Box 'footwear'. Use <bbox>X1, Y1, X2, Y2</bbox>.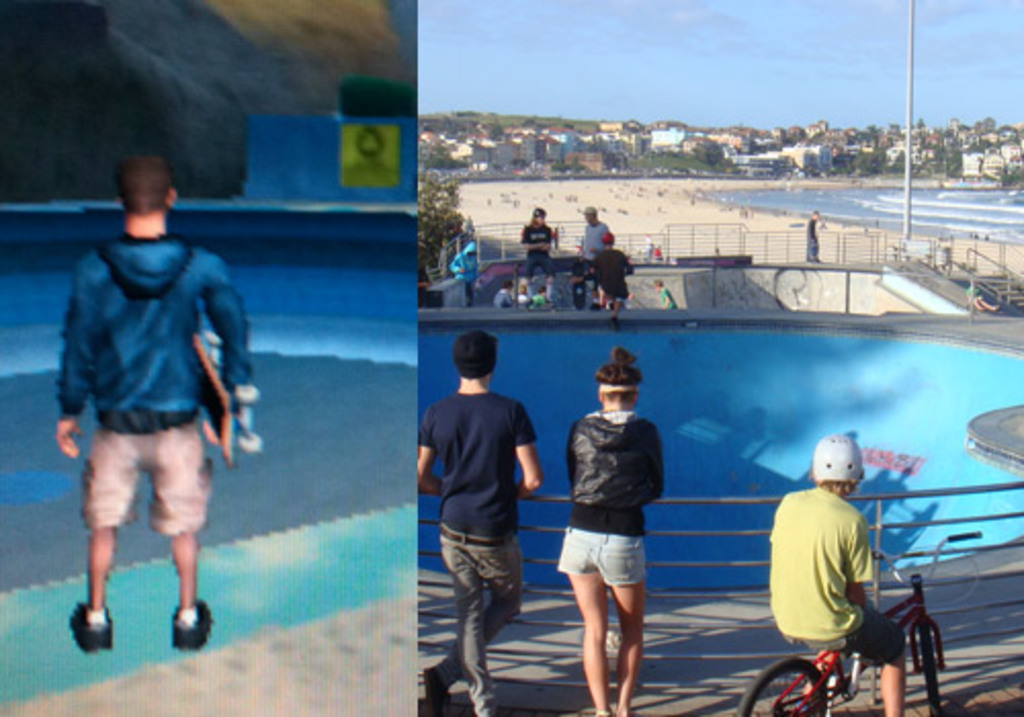
<bbox>72, 598, 113, 653</bbox>.
